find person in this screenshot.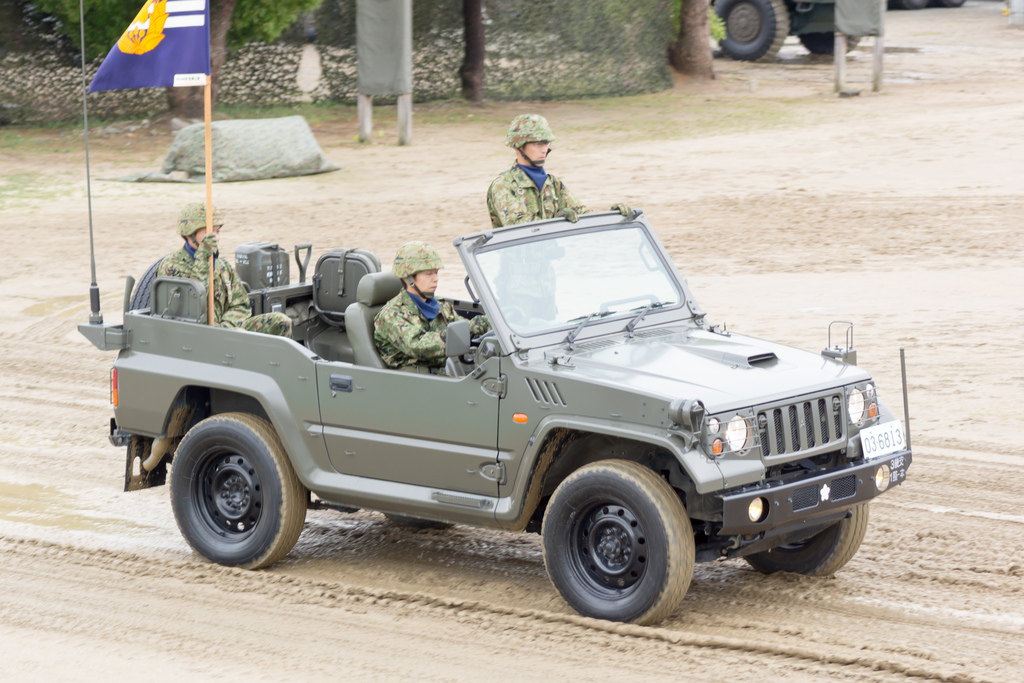
The bounding box for person is (x1=156, y1=204, x2=298, y2=343).
